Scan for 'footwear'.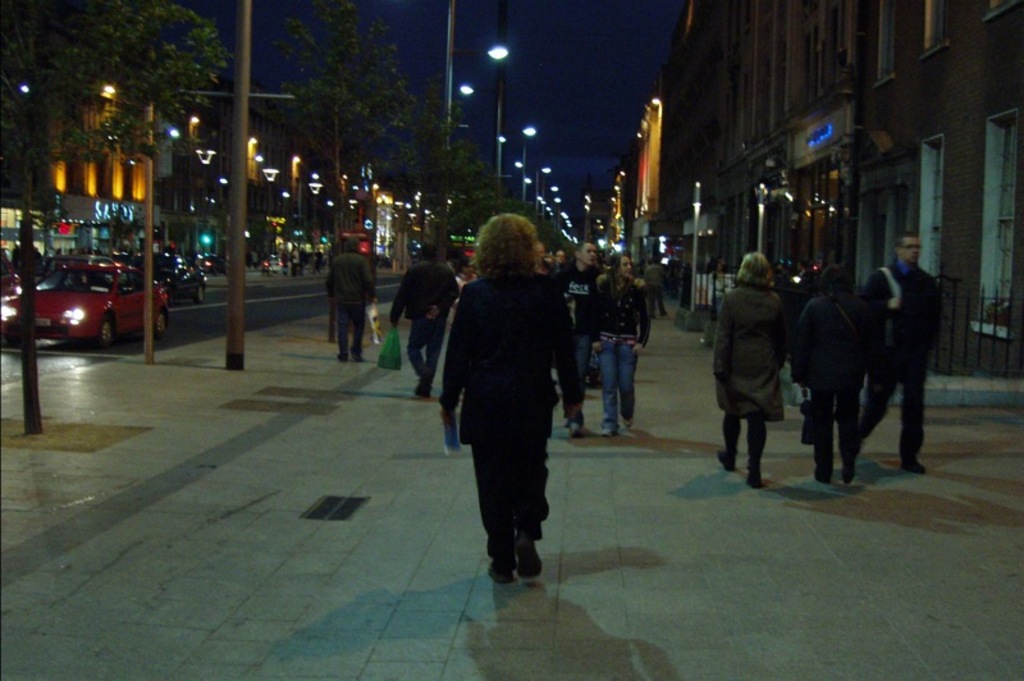
Scan result: pyautogui.locateOnScreen(600, 422, 616, 437).
